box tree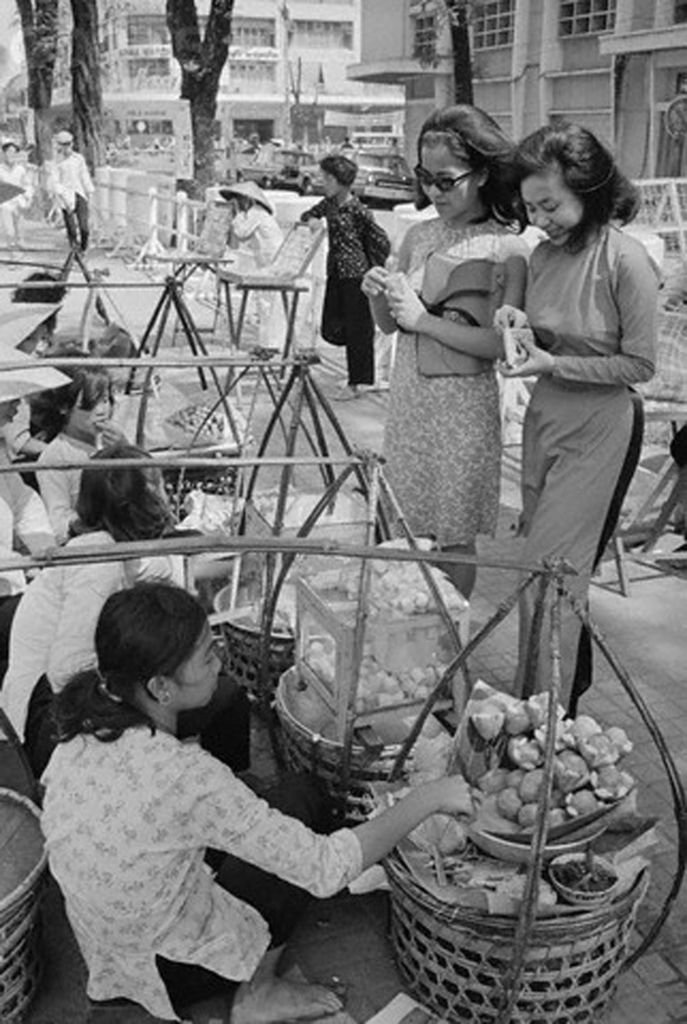
BBox(150, 0, 241, 191)
